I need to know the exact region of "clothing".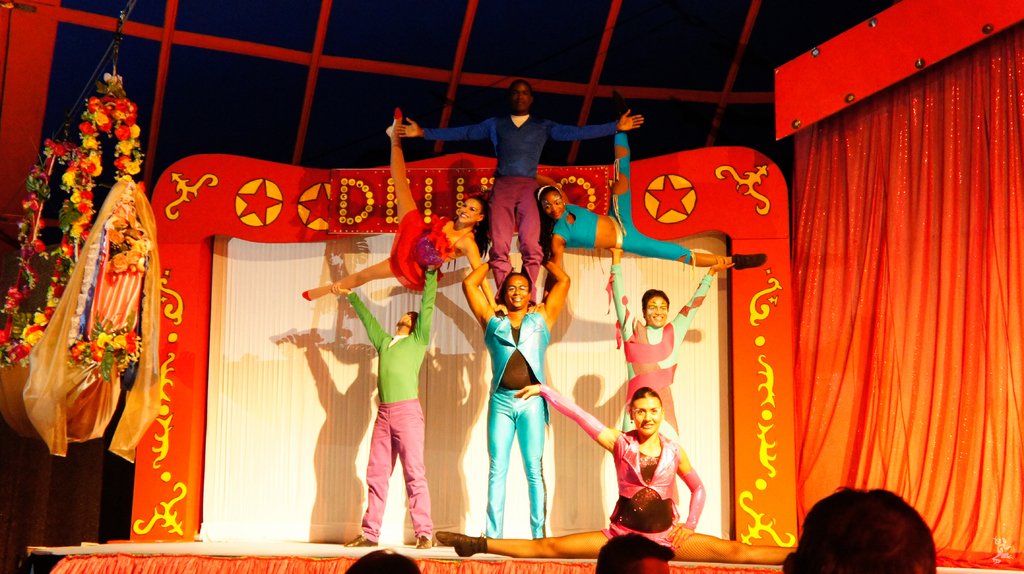
Region: 605/258/717/436.
